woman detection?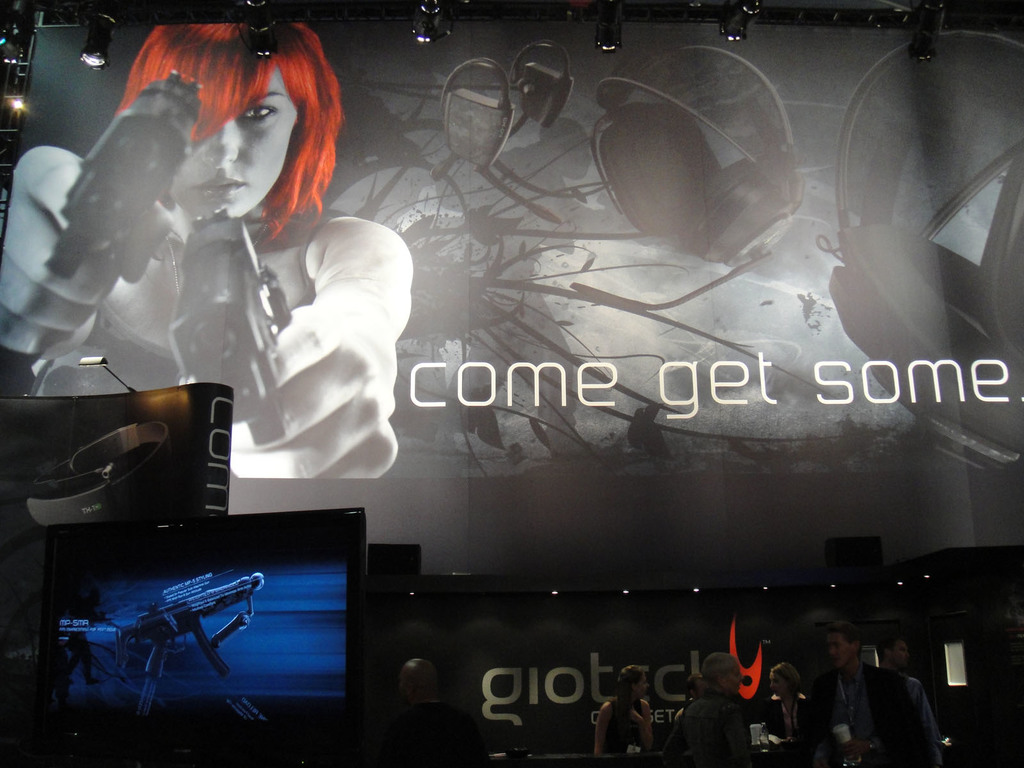
box=[595, 661, 657, 759]
